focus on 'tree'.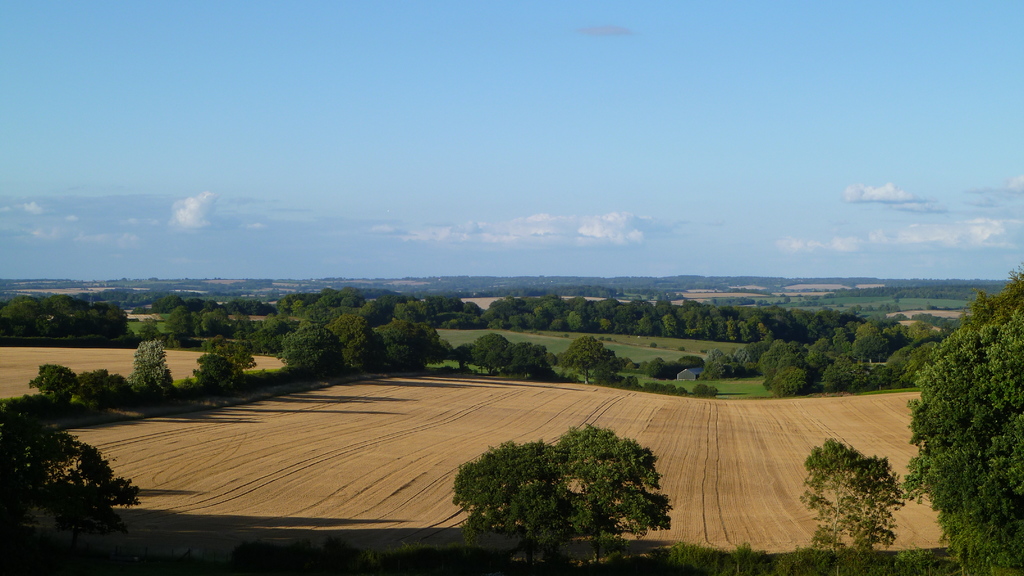
Focused at [left=450, top=345, right=474, bottom=376].
